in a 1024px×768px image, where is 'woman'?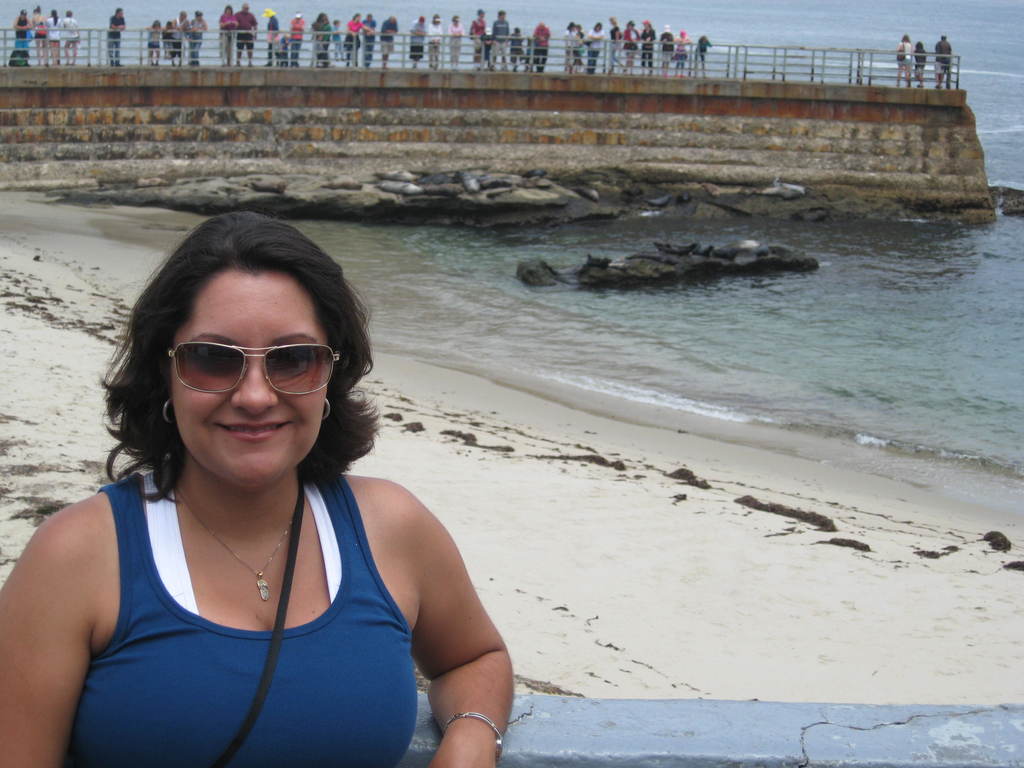
rect(346, 12, 372, 63).
